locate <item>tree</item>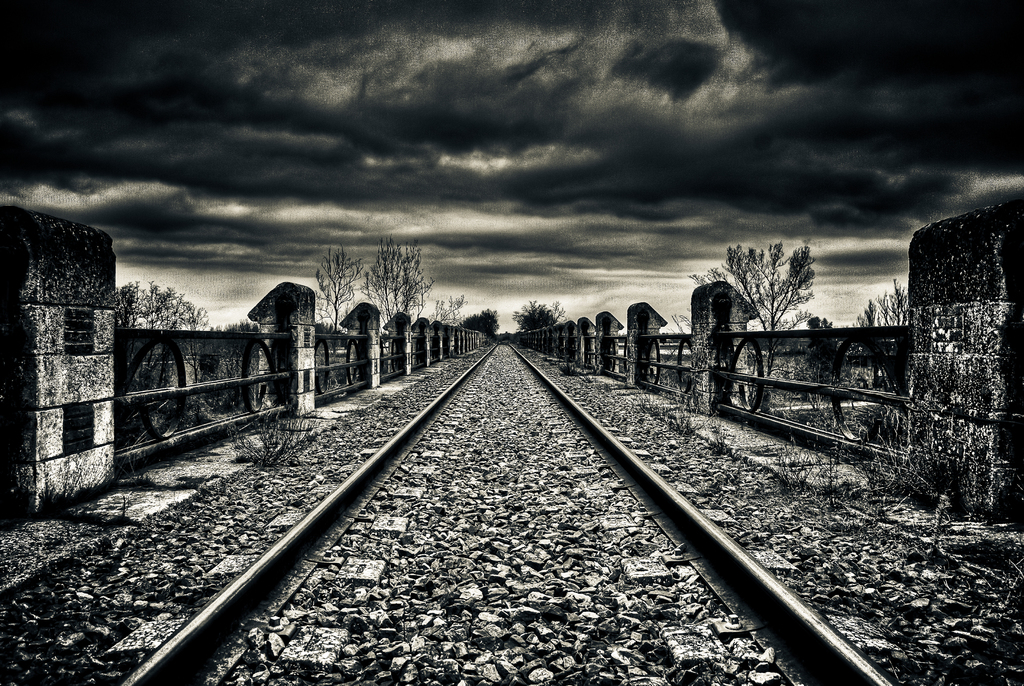
rect(507, 298, 570, 329)
